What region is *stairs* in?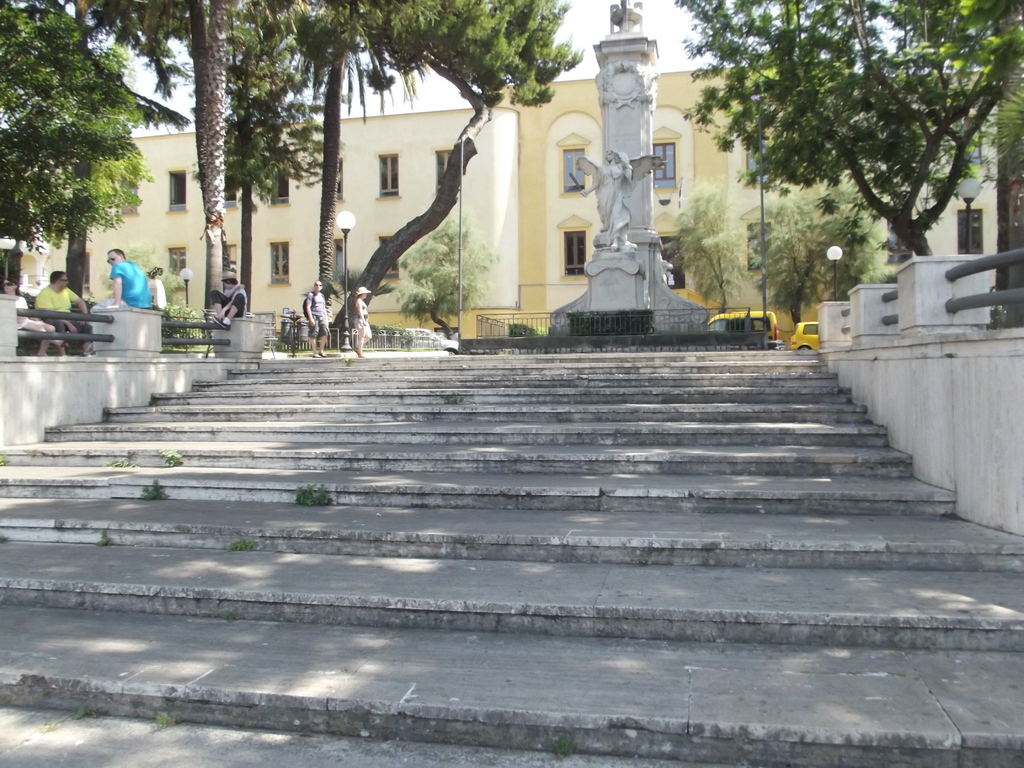
rect(1, 351, 1023, 767).
